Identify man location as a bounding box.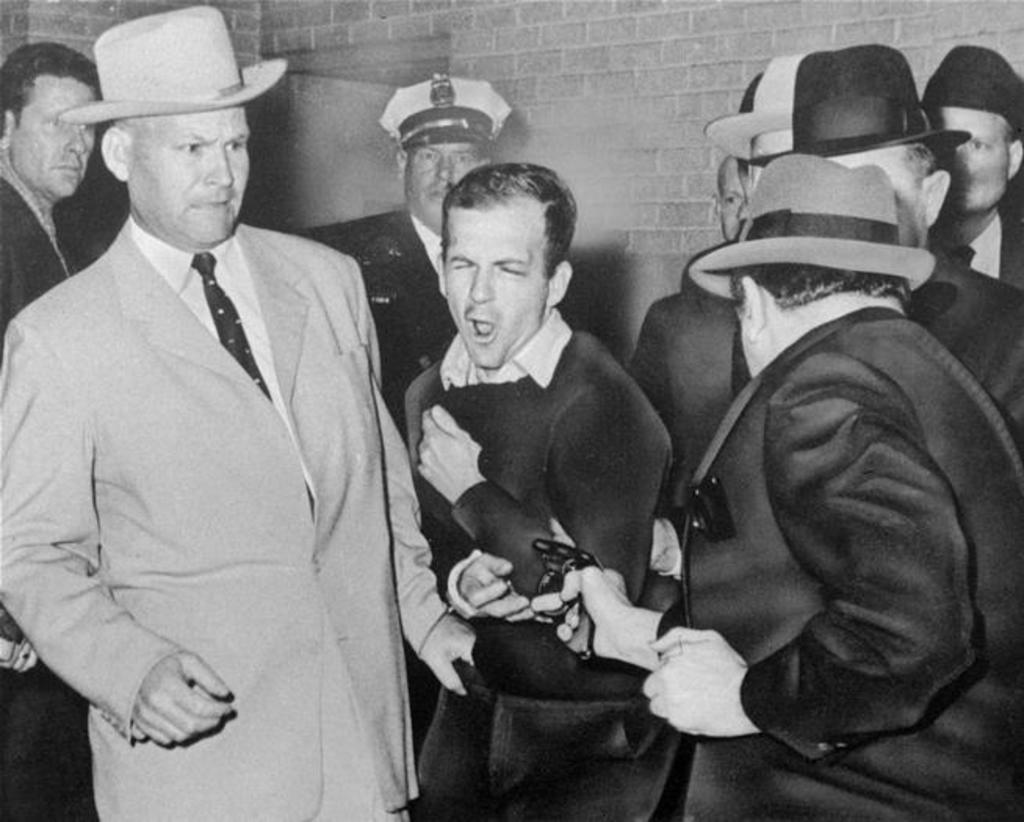
919,34,1022,296.
